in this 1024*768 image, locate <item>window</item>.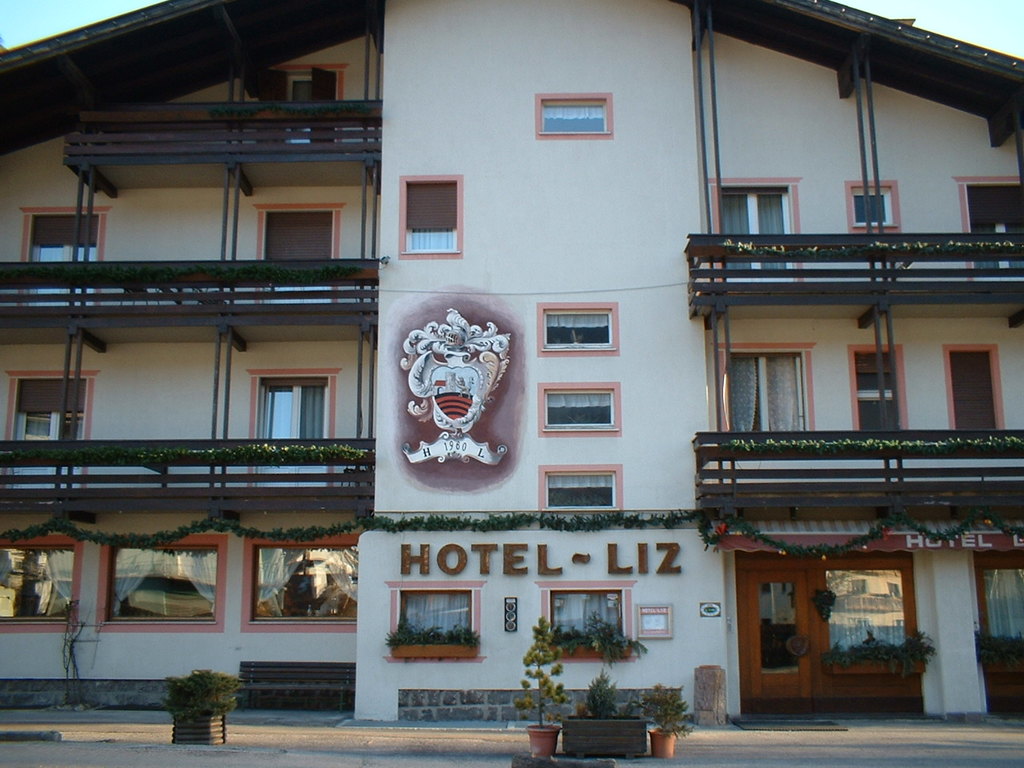
Bounding box: <region>398, 588, 470, 636</region>.
